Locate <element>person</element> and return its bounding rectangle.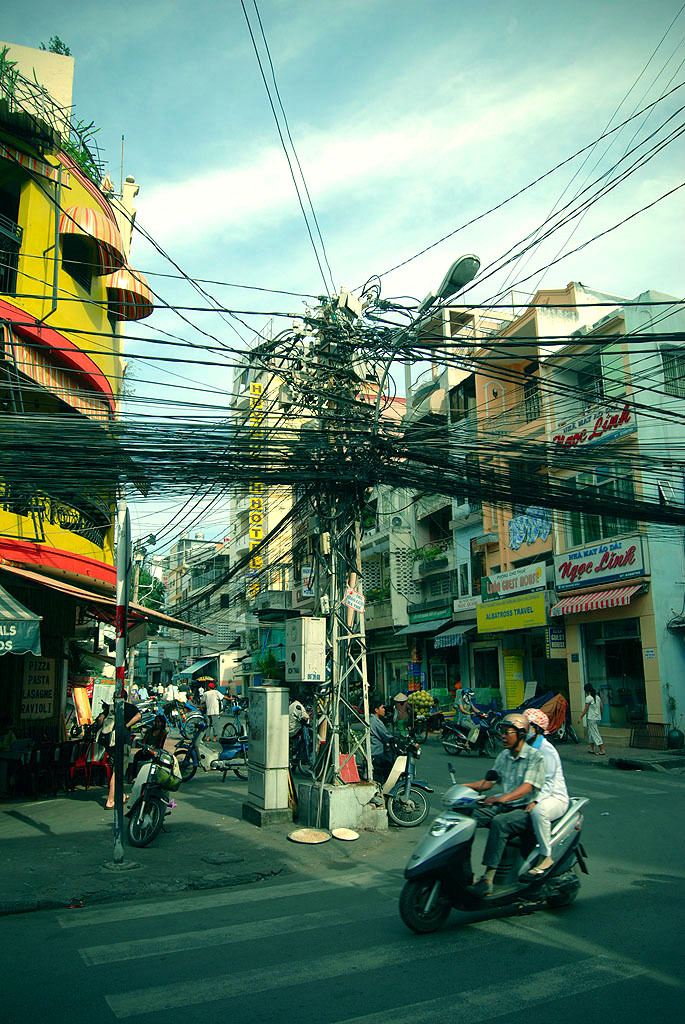
left=575, top=681, right=607, bottom=754.
